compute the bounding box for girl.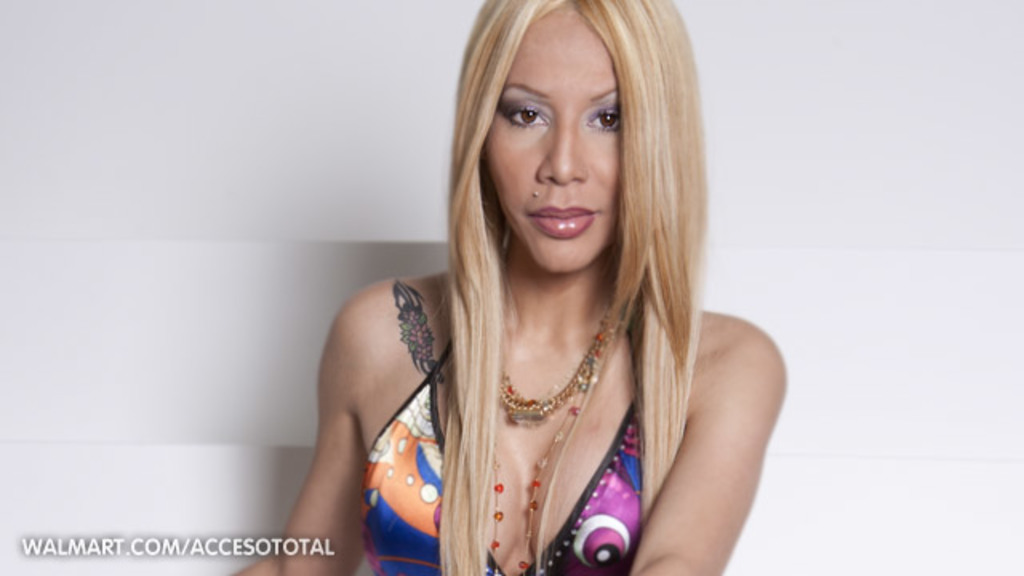
<box>232,0,818,574</box>.
